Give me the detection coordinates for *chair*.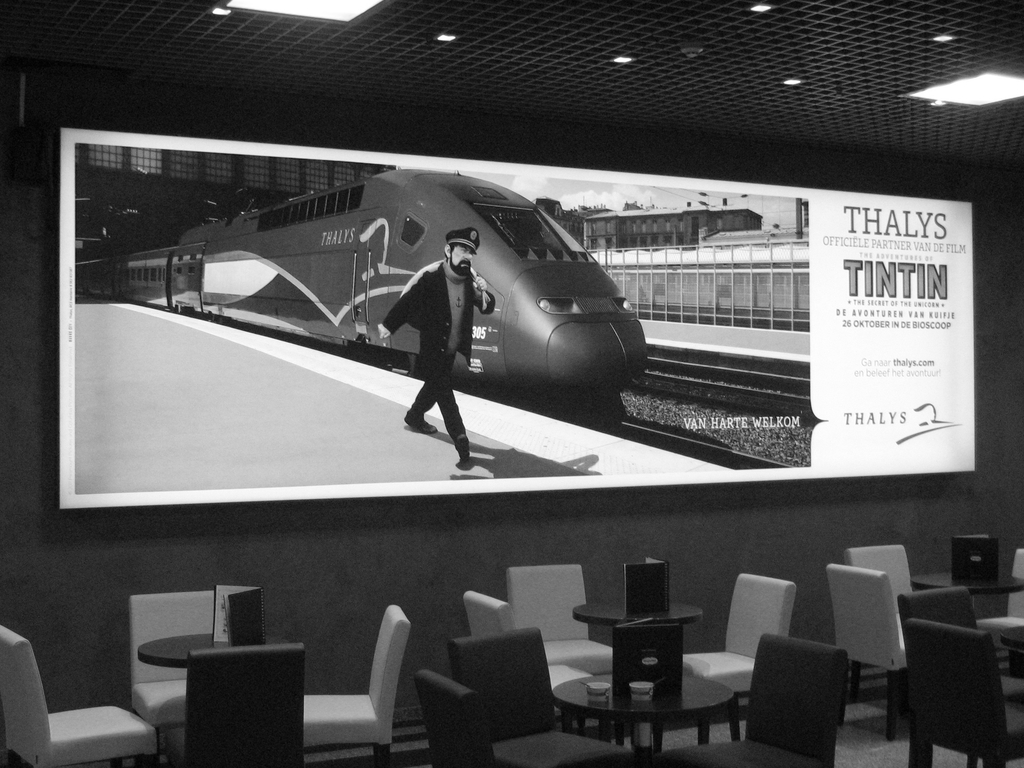
box=[442, 625, 641, 767].
